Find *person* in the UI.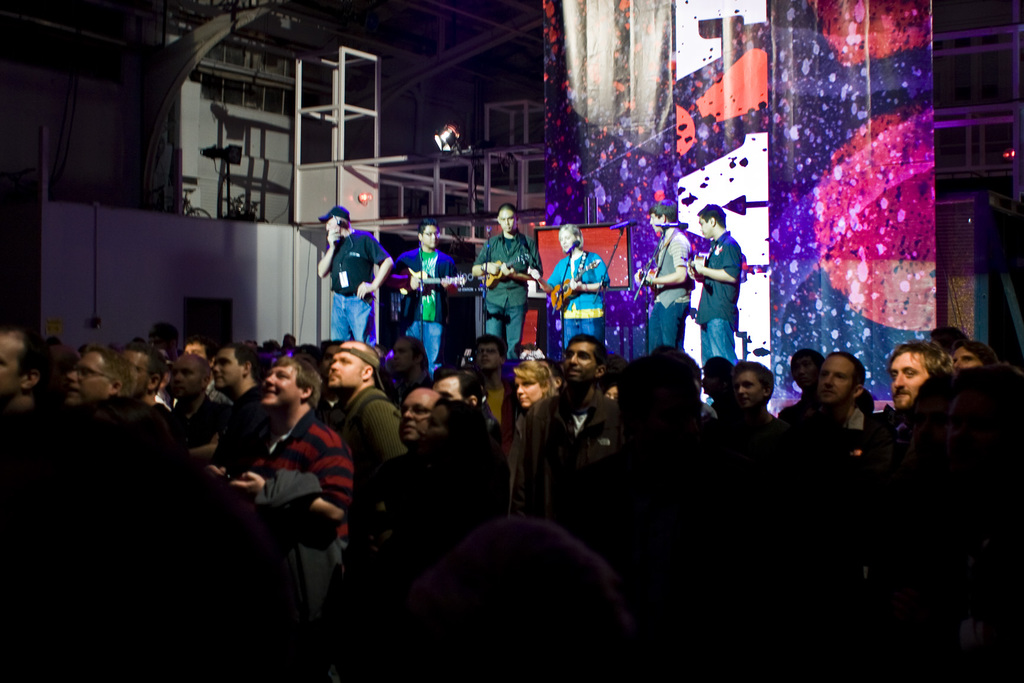
UI element at detection(953, 341, 1002, 367).
